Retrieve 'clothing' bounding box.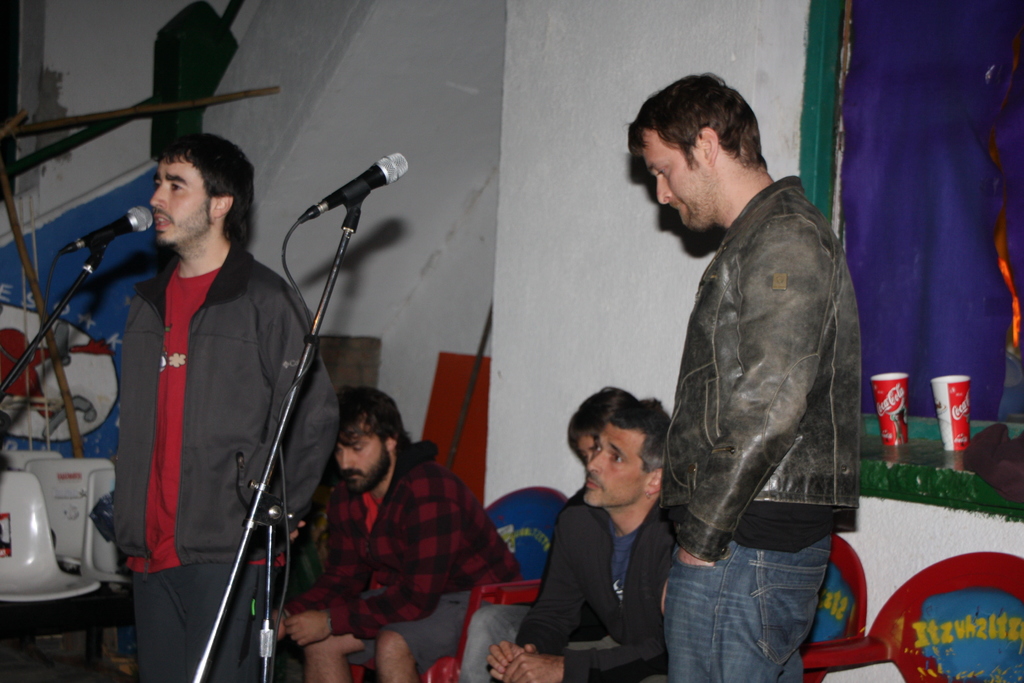
Bounding box: x1=316, y1=431, x2=528, y2=670.
